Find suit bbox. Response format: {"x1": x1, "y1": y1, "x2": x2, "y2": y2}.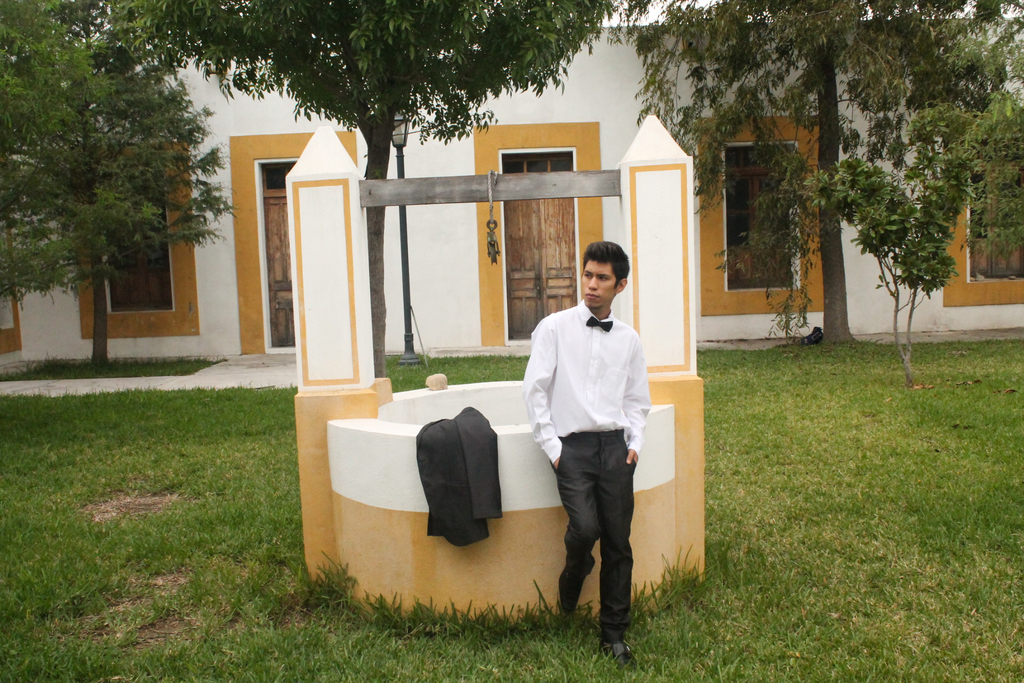
{"x1": 412, "y1": 406, "x2": 507, "y2": 554}.
